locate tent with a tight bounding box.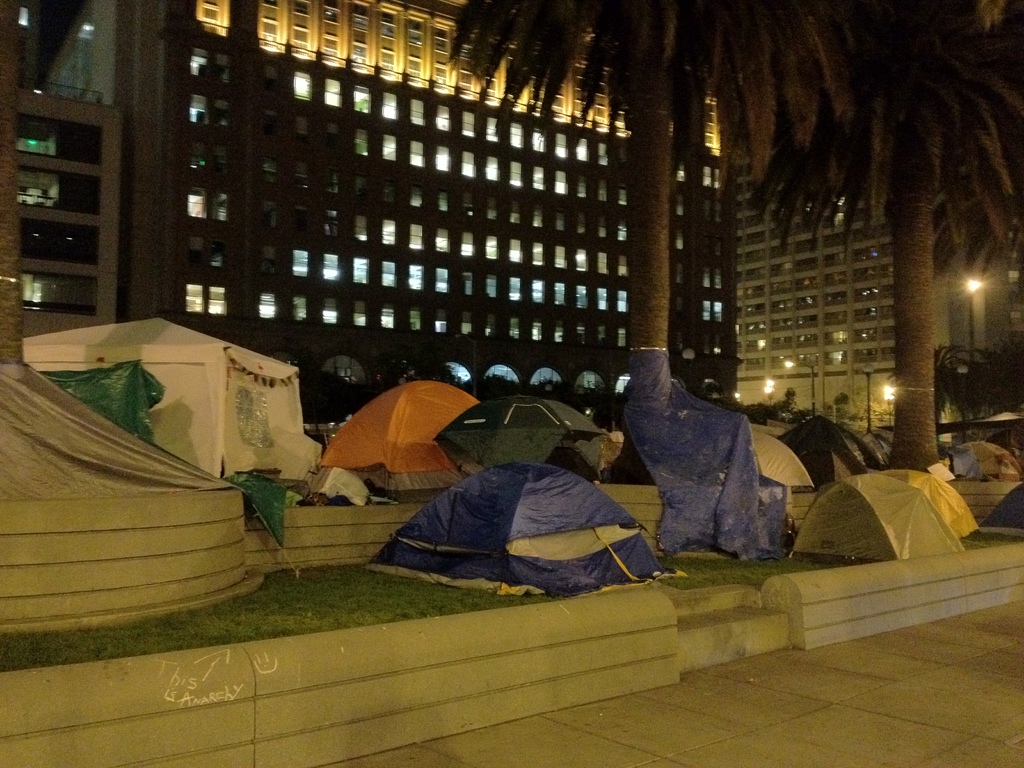
0,348,230,512.
